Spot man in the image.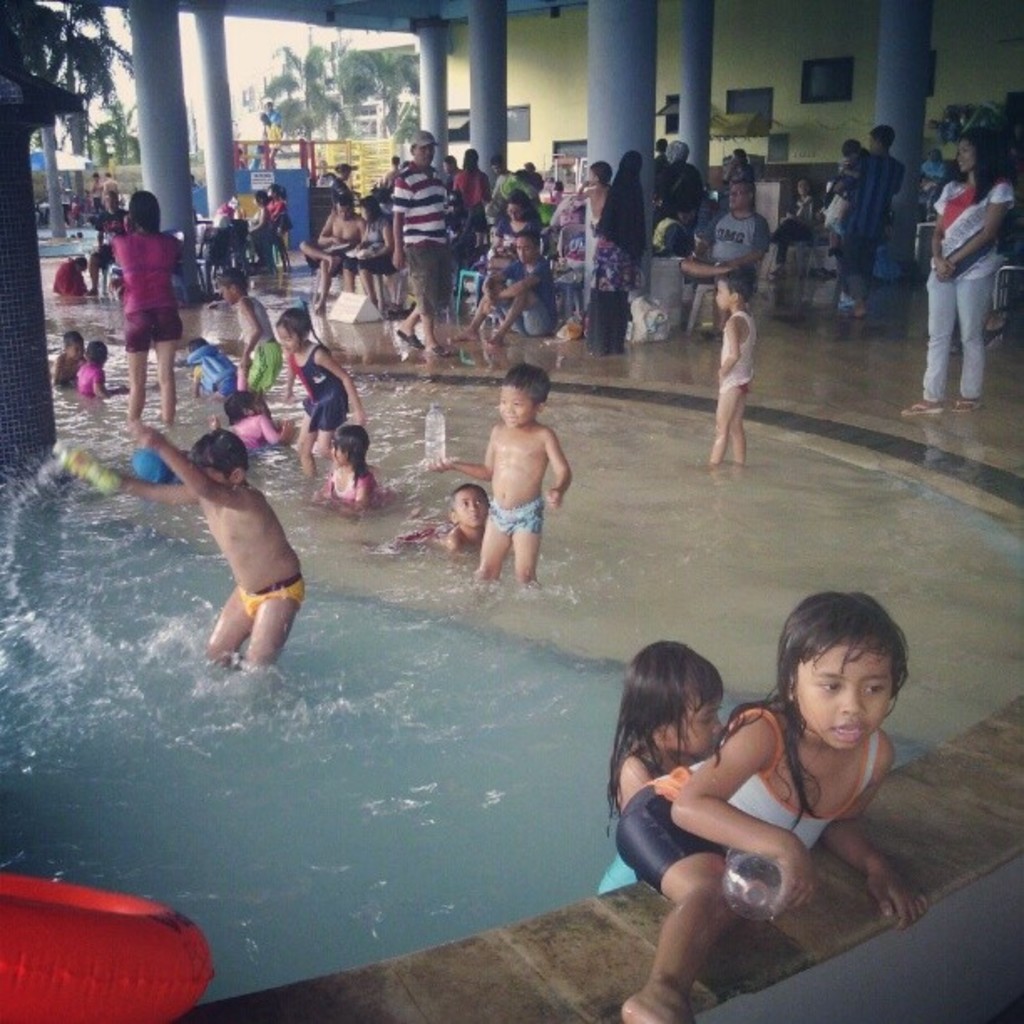
man found at pyautogui.locateOnScreen(673, 176, 770, 338).
